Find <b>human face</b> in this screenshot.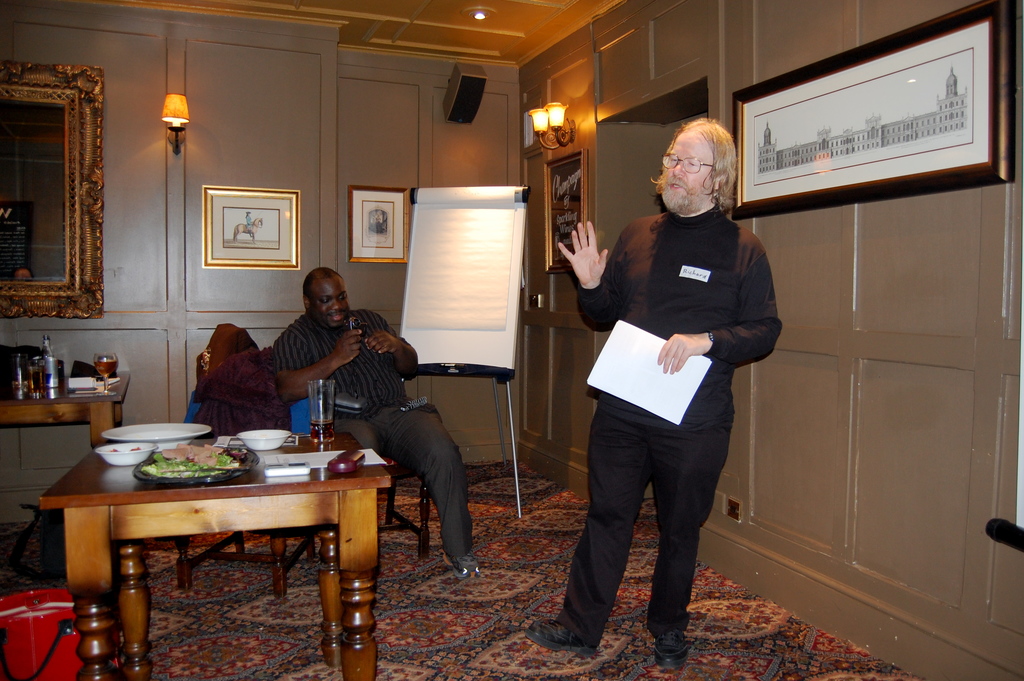
The bounding box for <b>human face</b> is [left=317, top=279, right=348, bottom=326].
